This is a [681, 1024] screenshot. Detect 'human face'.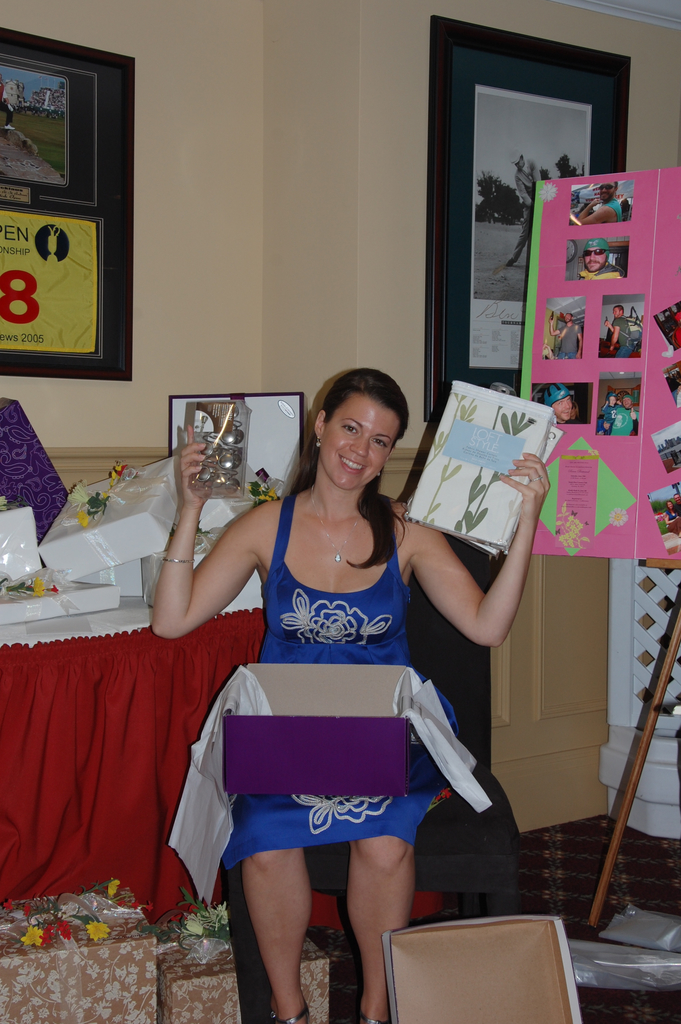
{"x1": 554, "y1": 395, "x2": 571, "y2": 421}.
